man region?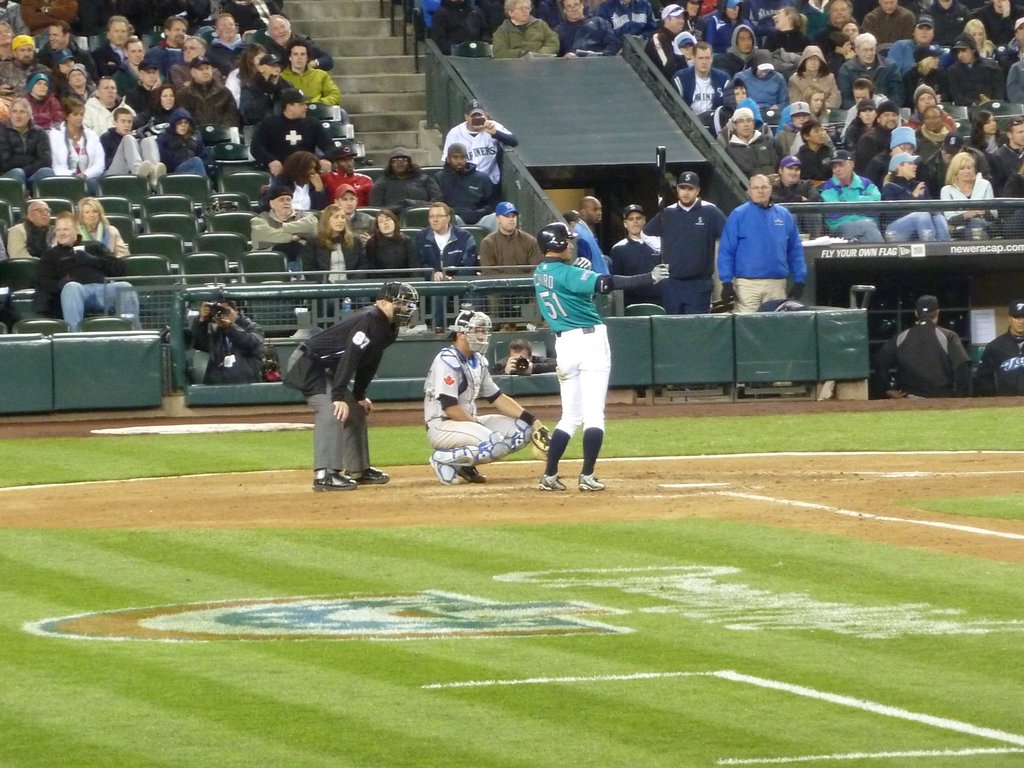
(841,21,861,47)
